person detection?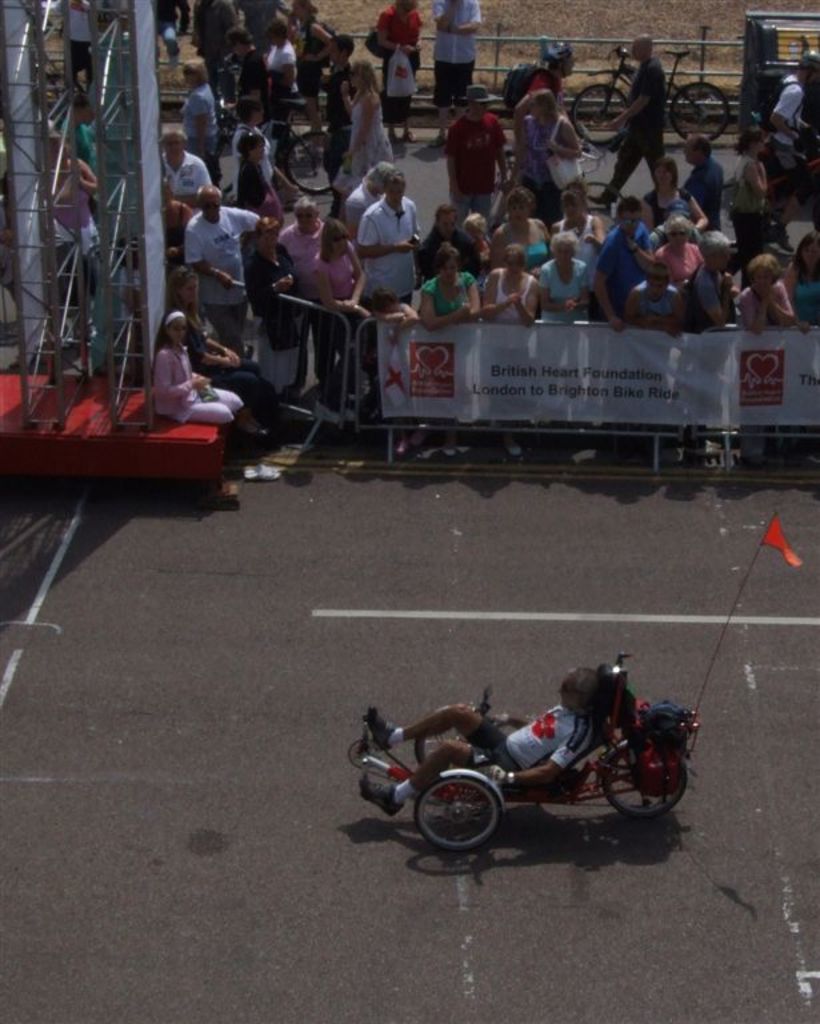
Rect(725, 153, 772, 248)
